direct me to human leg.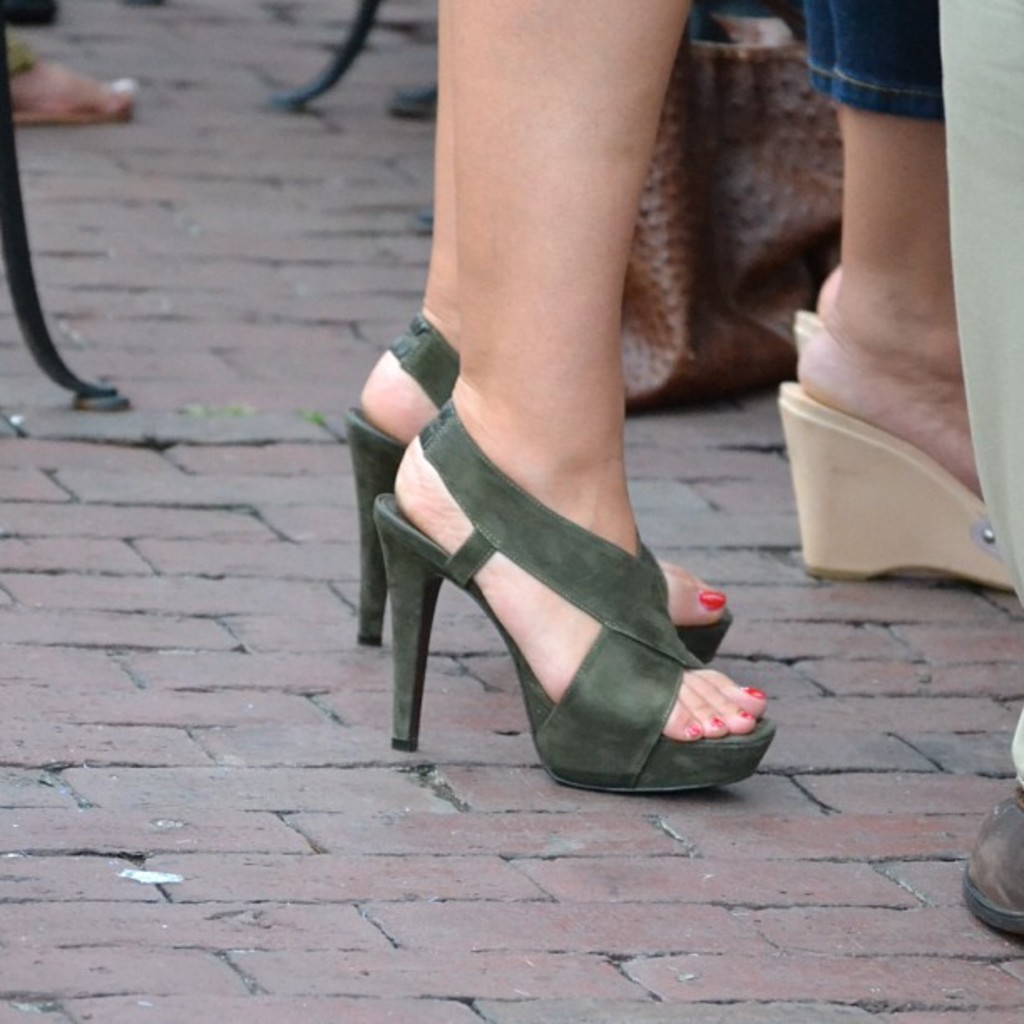
Direction: bbox(340, 0, 778, 755).
